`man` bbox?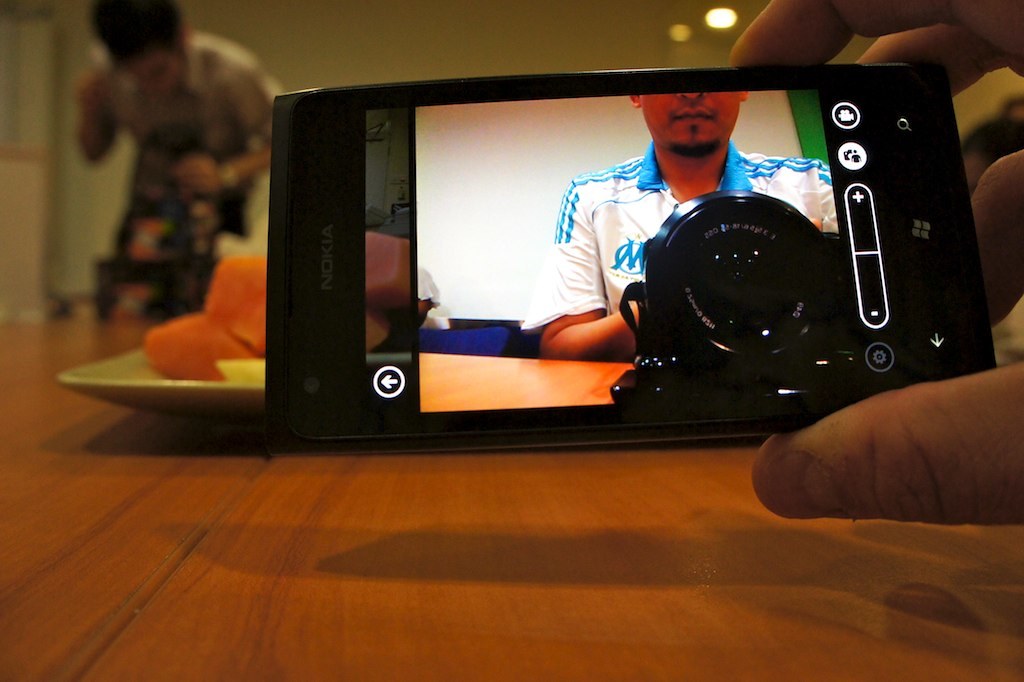
left=71, top=0, right=282, bottom=257
